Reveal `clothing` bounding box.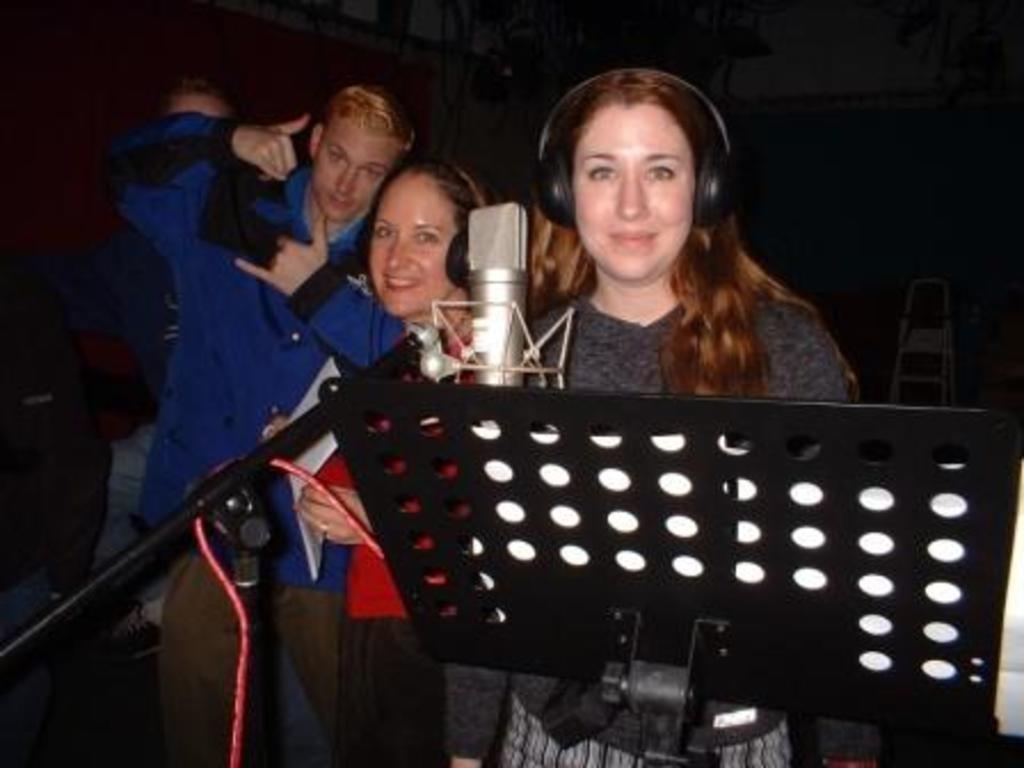
Revealed: bbox=[306, 320, 496, 766].
